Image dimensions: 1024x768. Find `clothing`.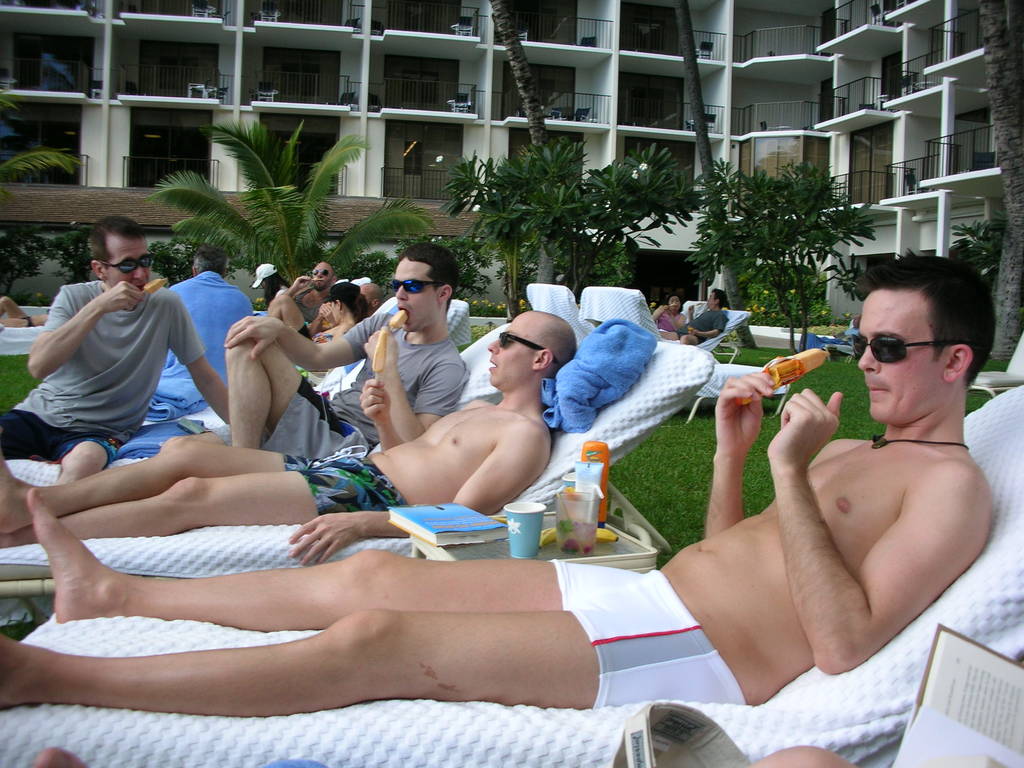
650,307,682,332.
